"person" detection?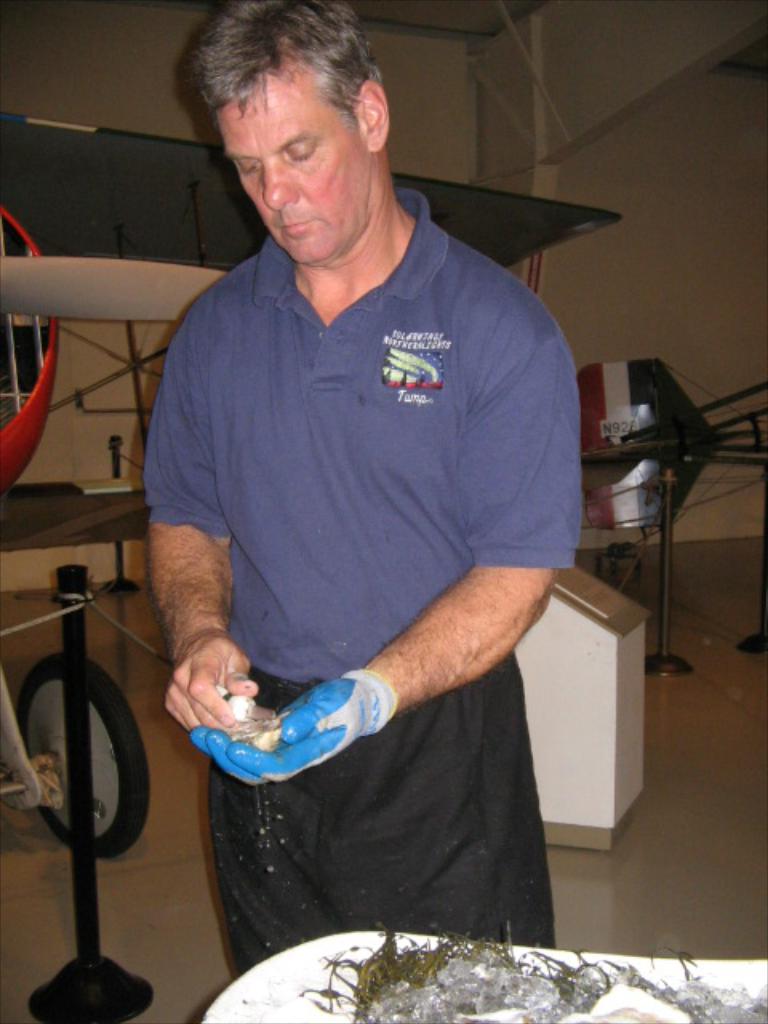
Rect(141, 0, 584, 979)
